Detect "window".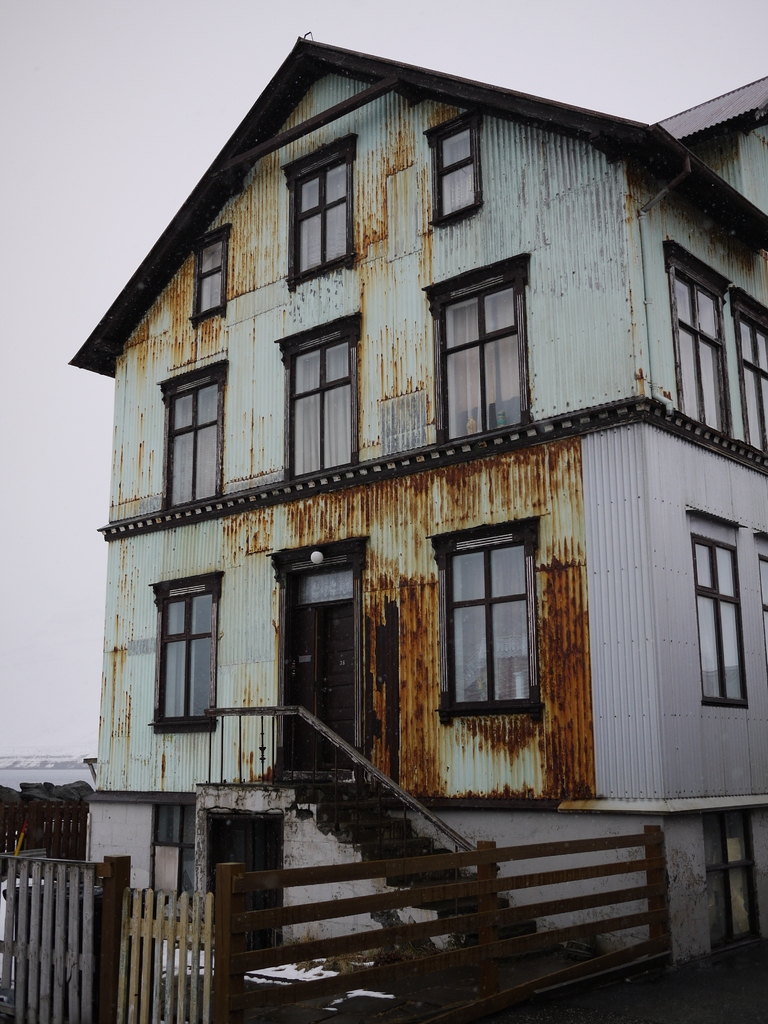
Detected at 282 147 355 278.
